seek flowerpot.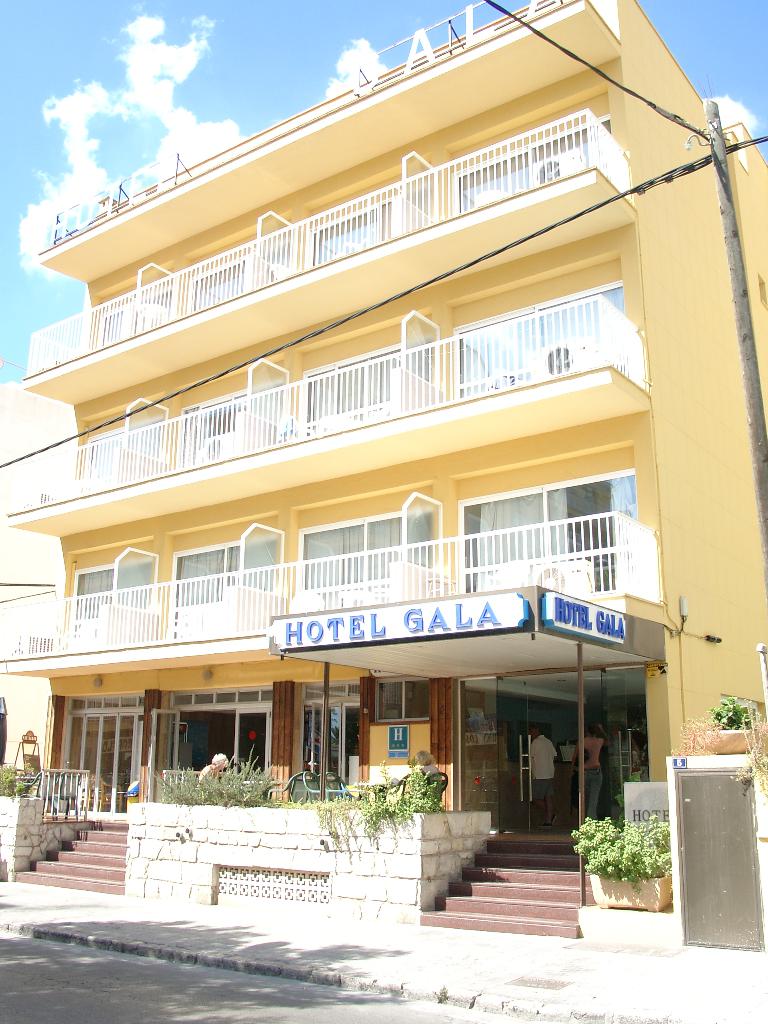
pyautogui.locateOnScreen(589, 874, 672, 915).
